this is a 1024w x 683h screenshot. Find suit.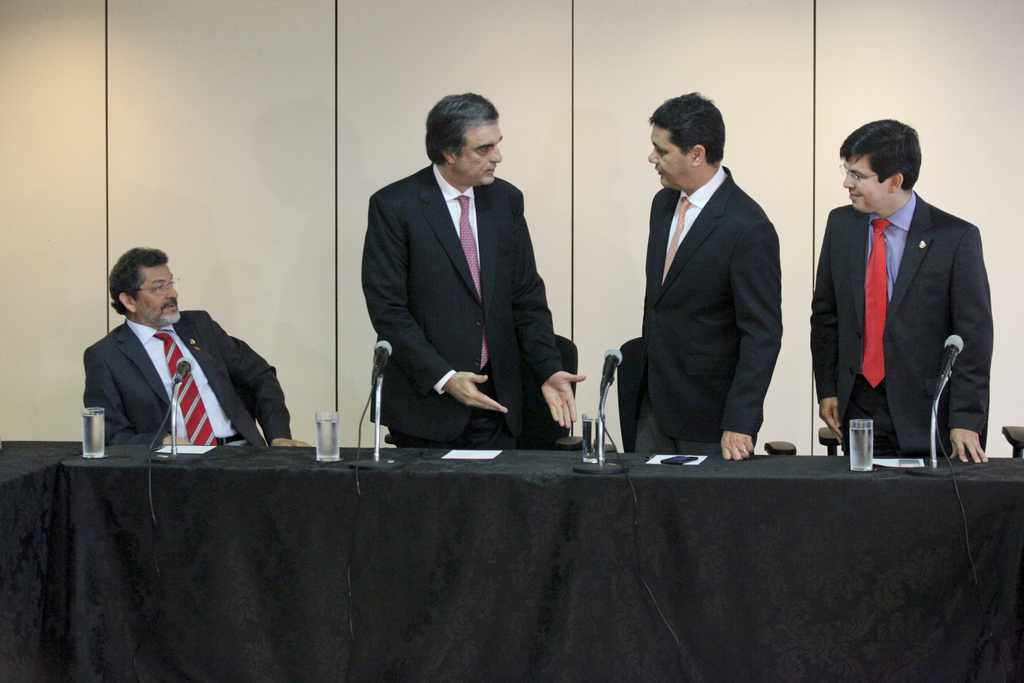
Bounding box: box(633, 165, 782, 456).
